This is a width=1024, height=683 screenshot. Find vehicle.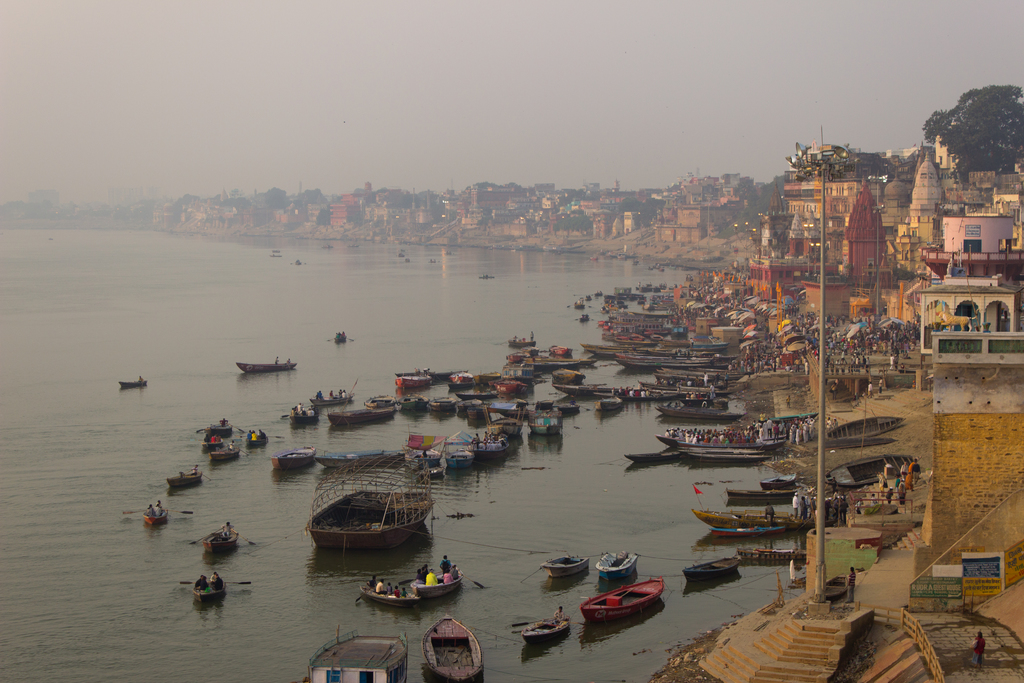
Bounding box: bbox=[235, 359, 300, 374].
